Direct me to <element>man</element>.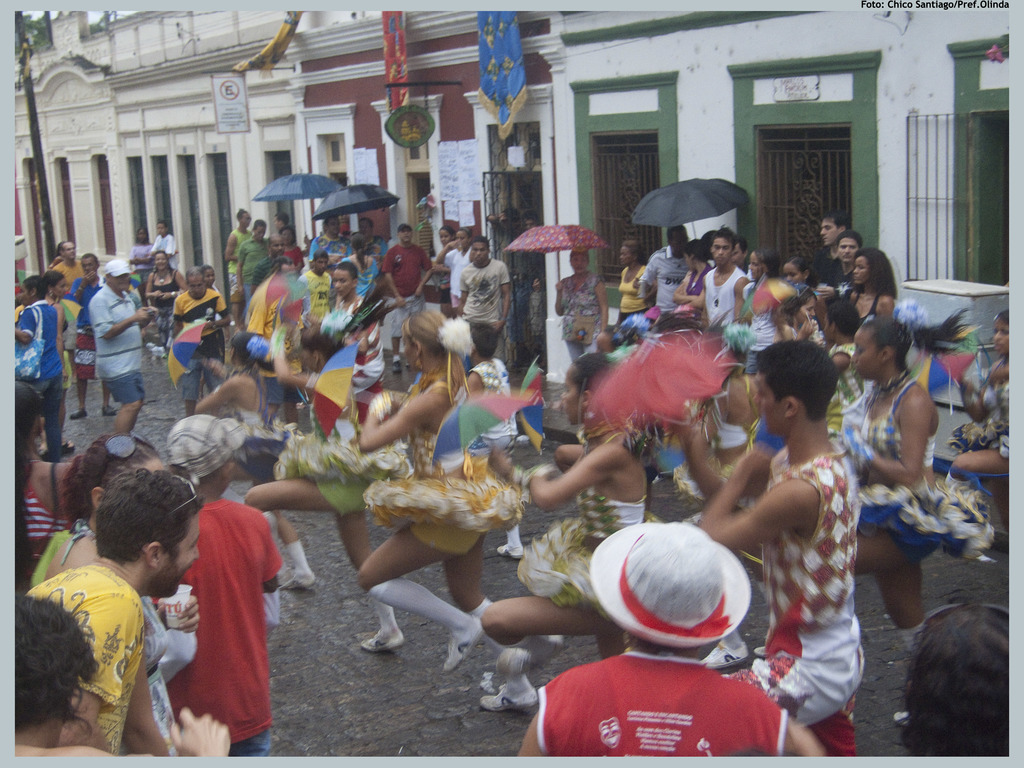
Direction: locate(455, 240, 512, 368).
